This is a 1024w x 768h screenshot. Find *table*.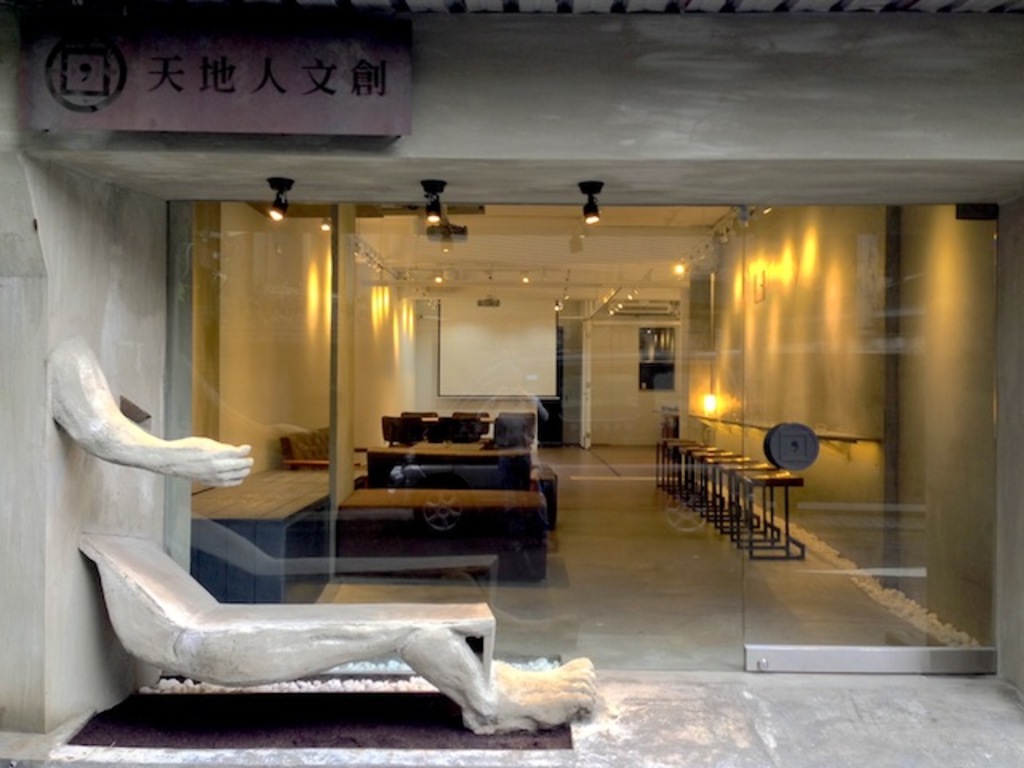
Bounding box: l=659, t=438, r=760, b=552.
